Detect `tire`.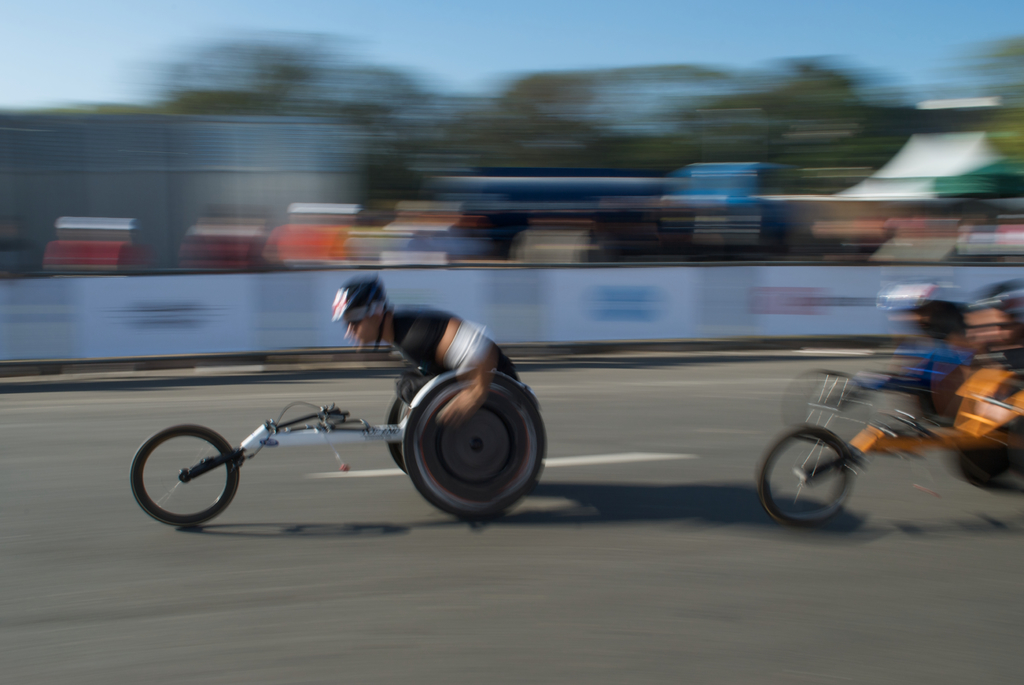
Detected at x1=402, y1=368, x2=552, y2=517.
